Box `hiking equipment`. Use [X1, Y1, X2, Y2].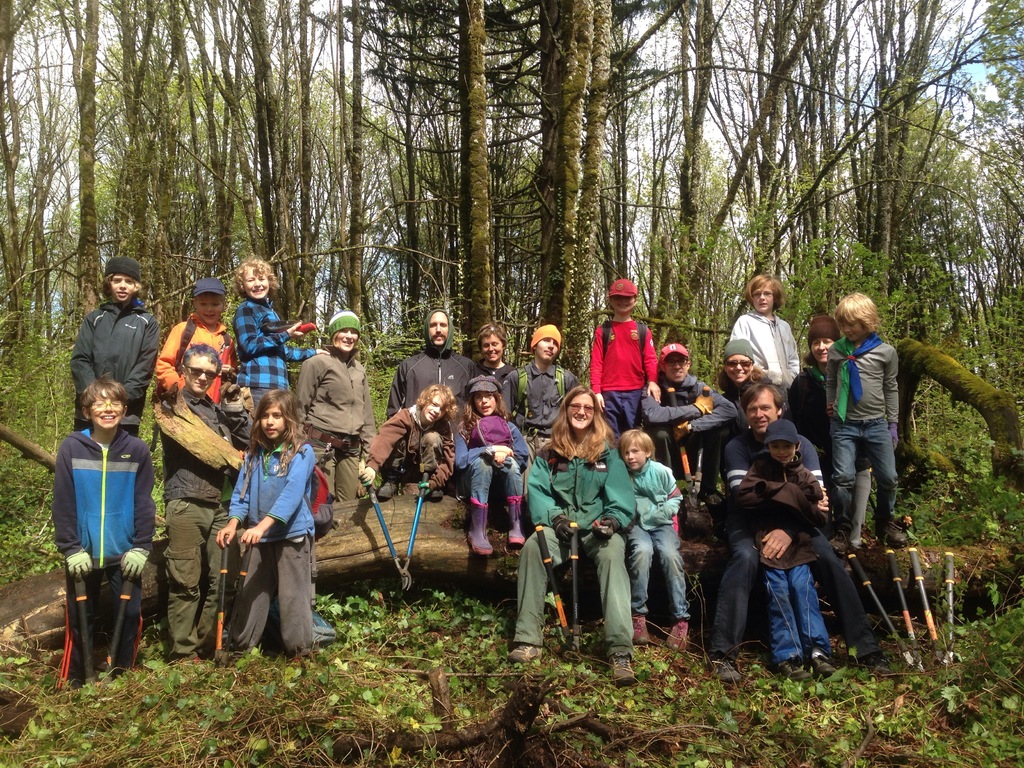
[609, 651, 631, 689].
